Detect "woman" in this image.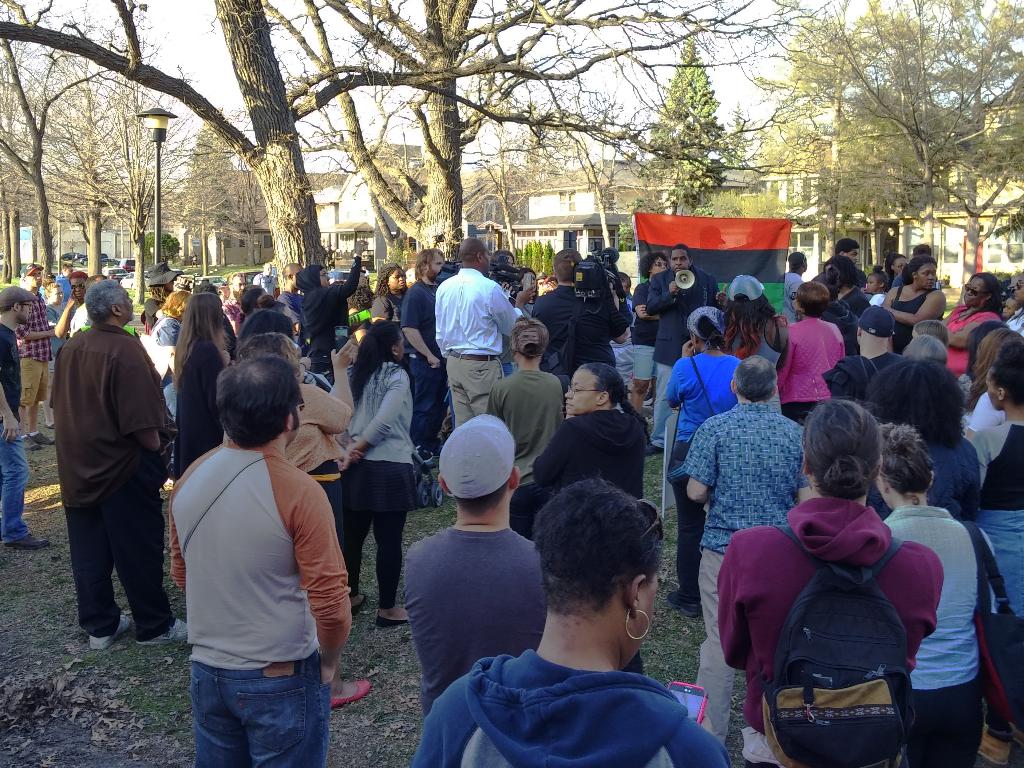
Detection: bbox=(947, 272, 1017, 382).
